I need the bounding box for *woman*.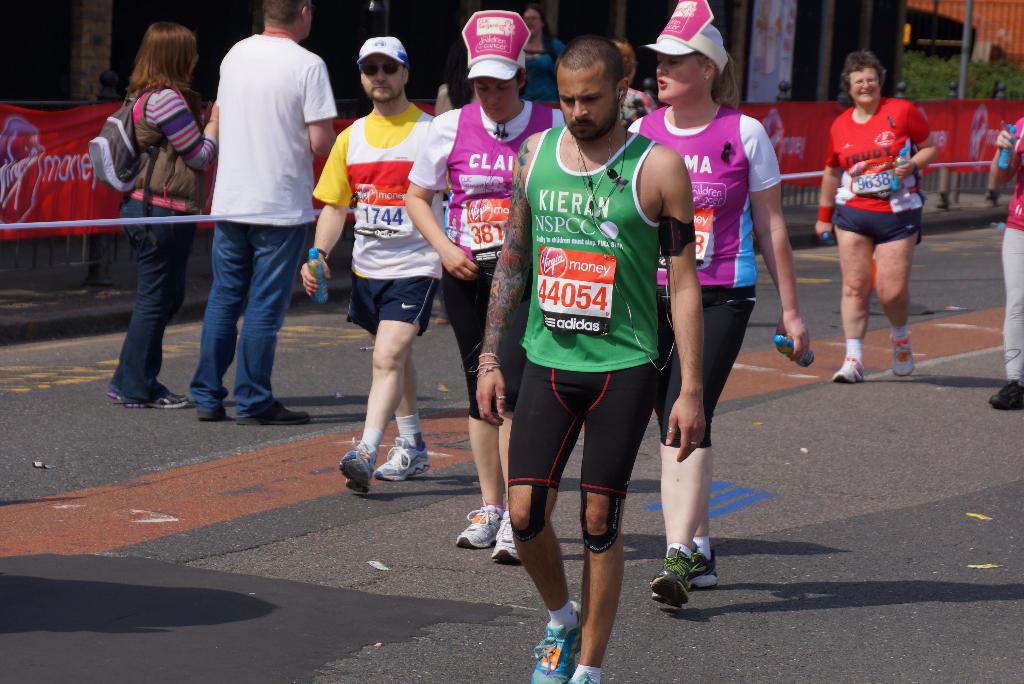
Here it is: [left=990, top=110, right=1023, bottom=411].
